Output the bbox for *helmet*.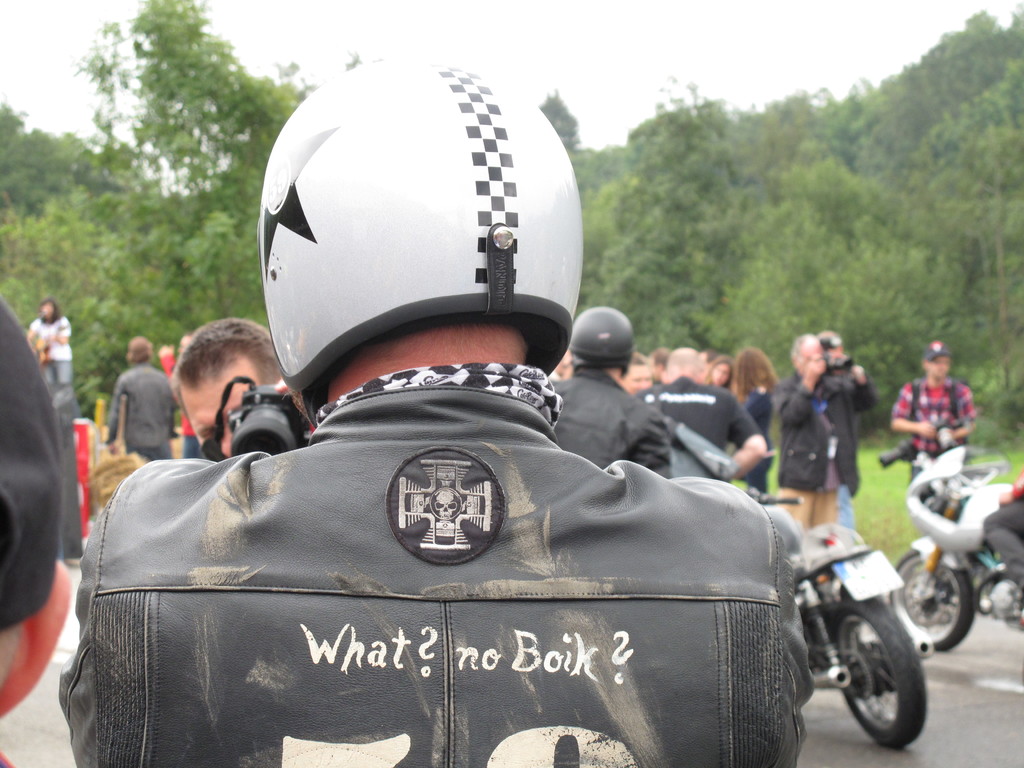
Rect(248, 63, 582, 388).
